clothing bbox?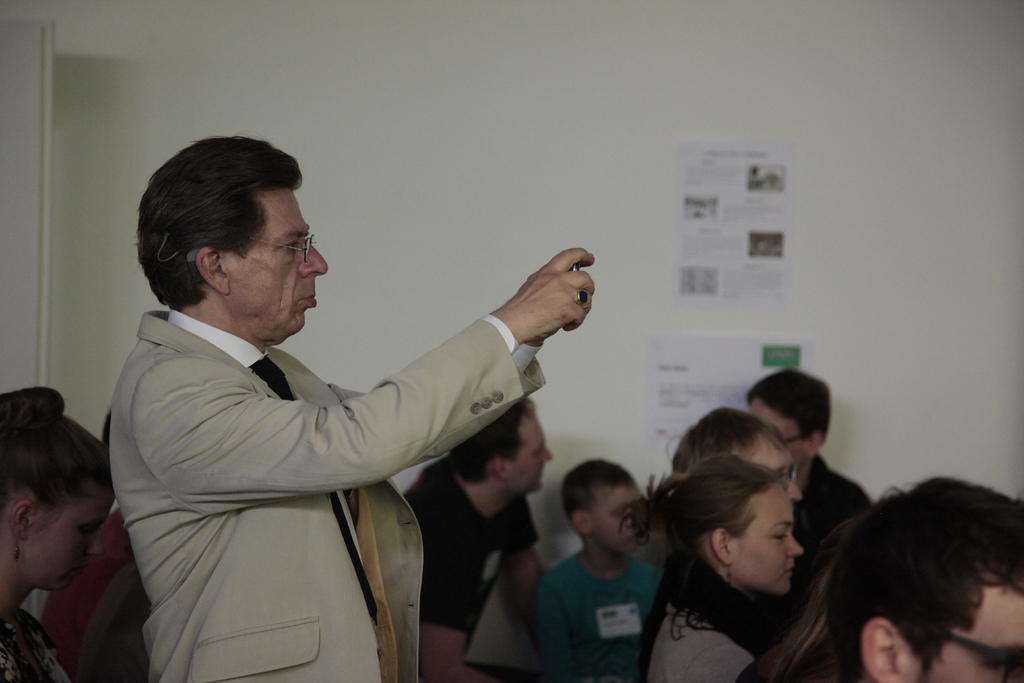
639 543 751 681
